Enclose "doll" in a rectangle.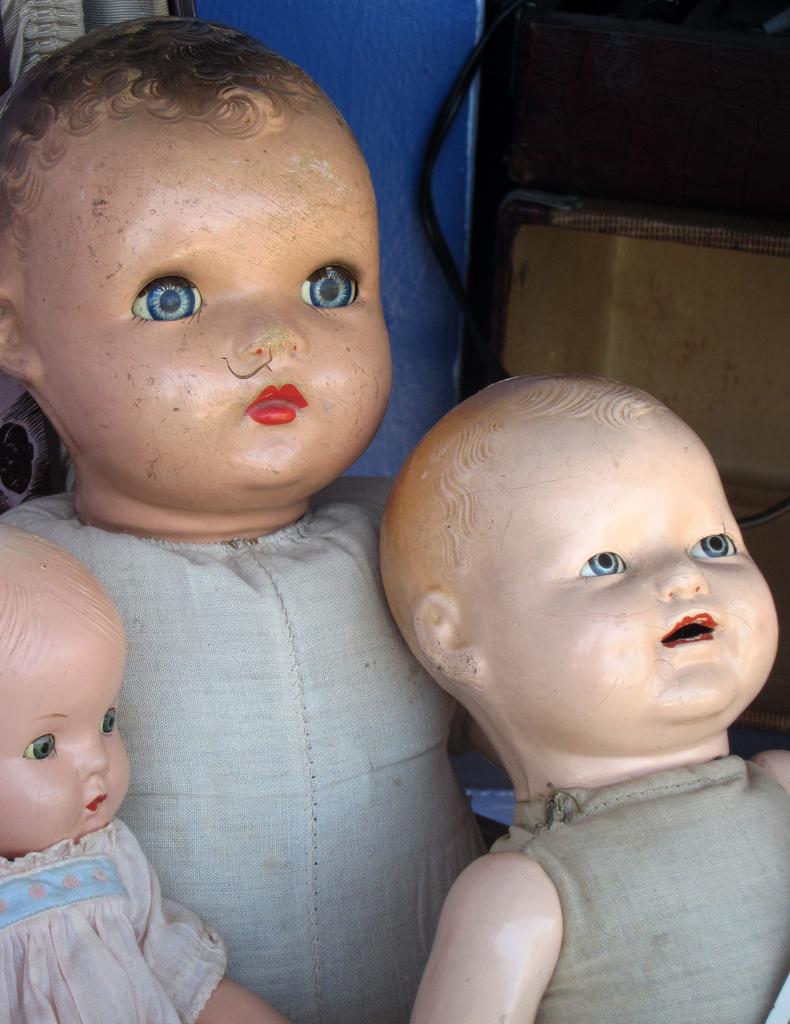
locate(377, 371, 789, 1023).
